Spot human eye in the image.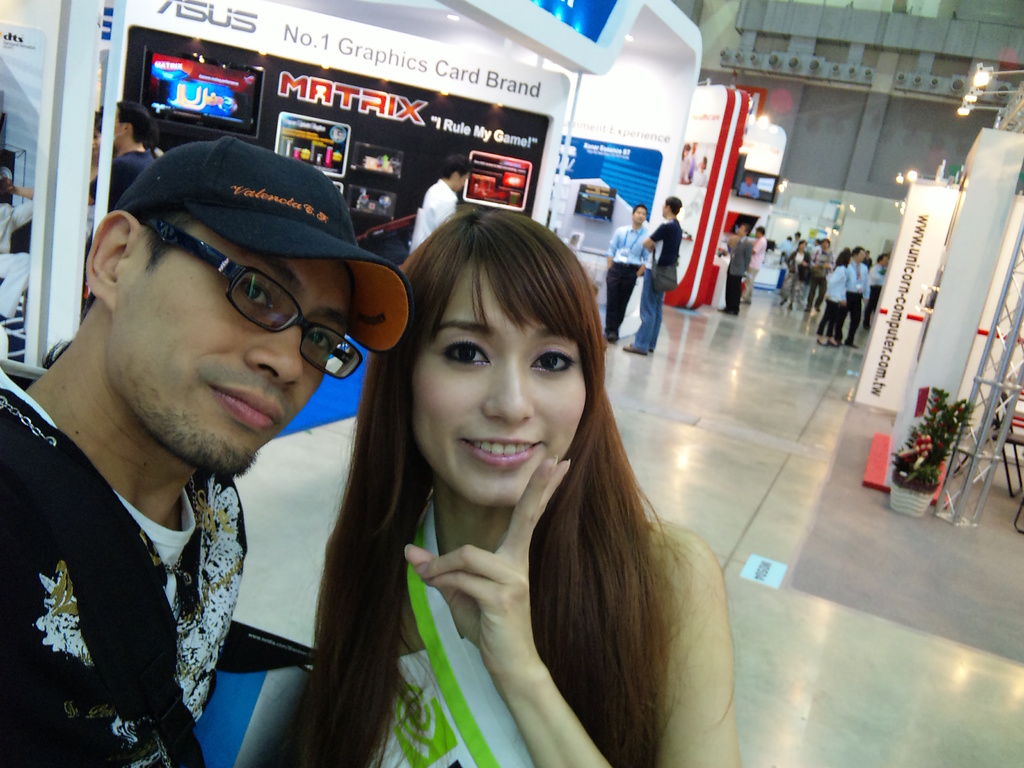
human eye found at 227, 276, 274, 311.
